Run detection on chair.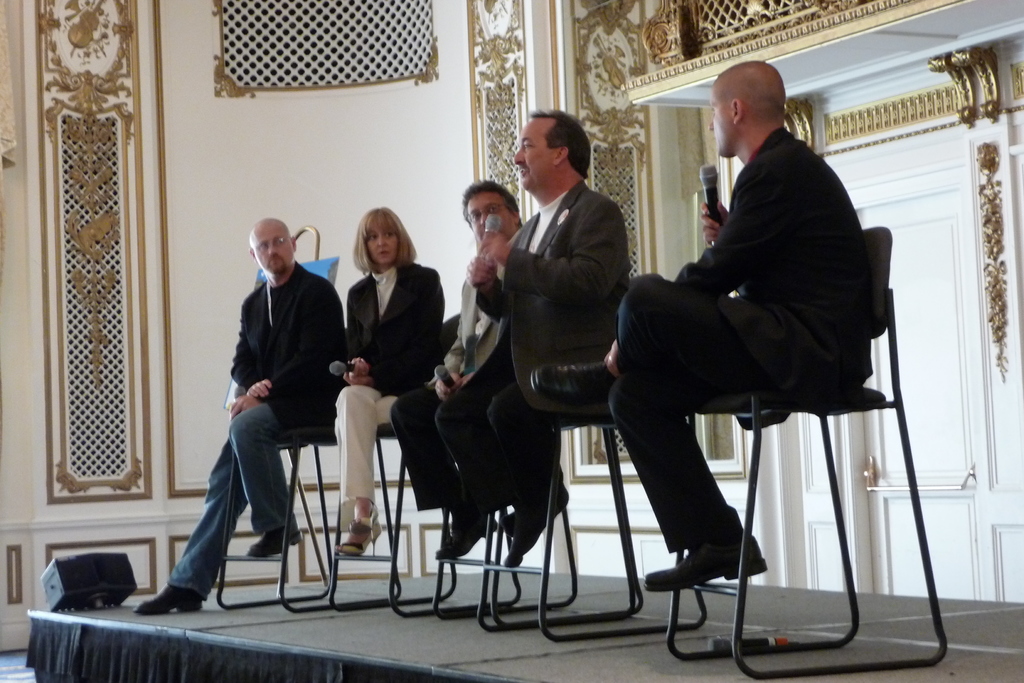
Result: crop(600, 226, 921, 682).
